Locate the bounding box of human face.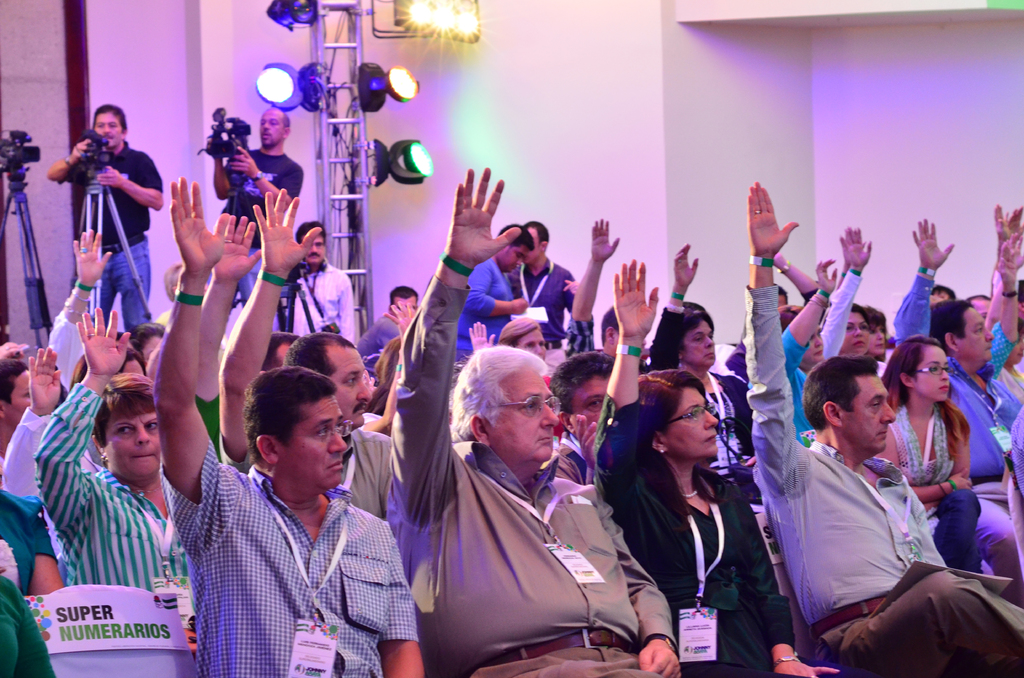
Bounding box: locate(667, 390, 721, 456).
